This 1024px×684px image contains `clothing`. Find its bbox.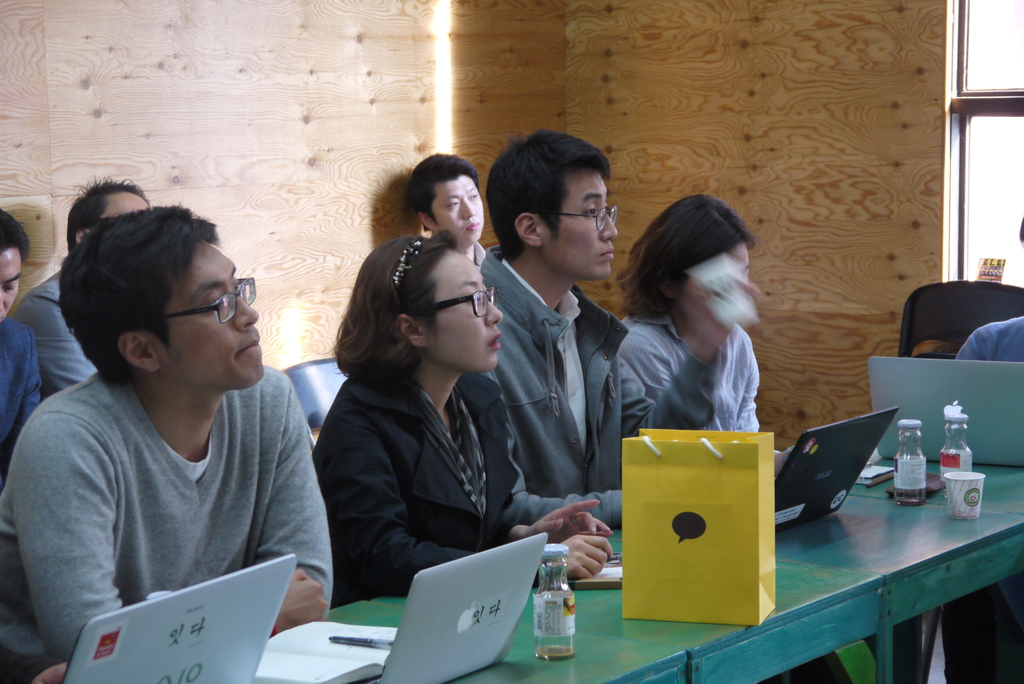
[left=623, top=314, right=771, bottom=446].
